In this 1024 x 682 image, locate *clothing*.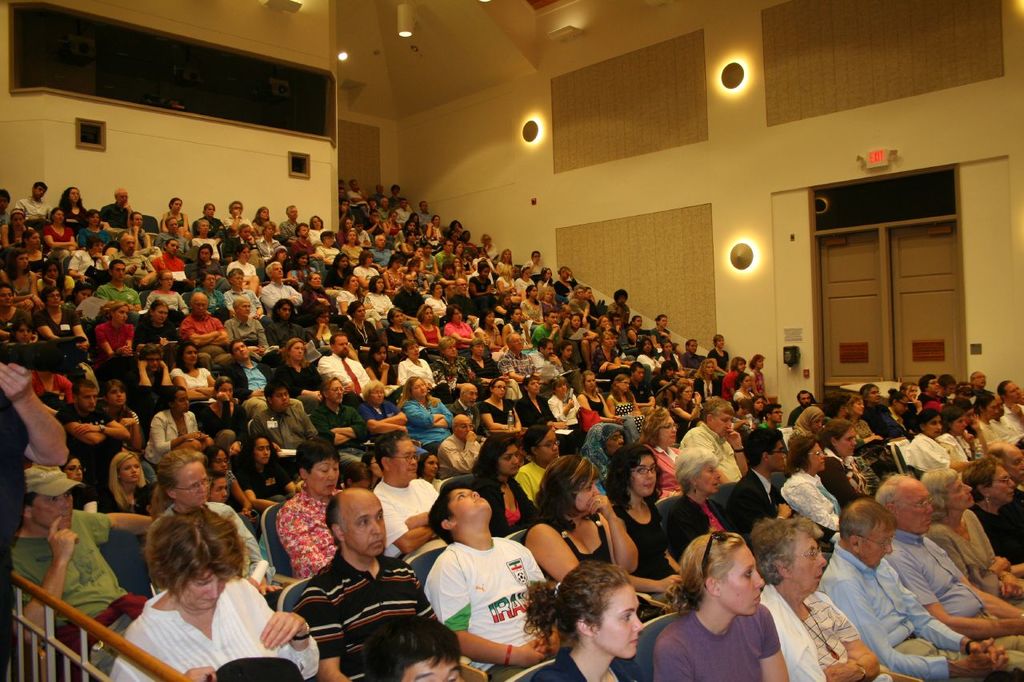
Bounding box: detection(966, 497, 1023, 566).
